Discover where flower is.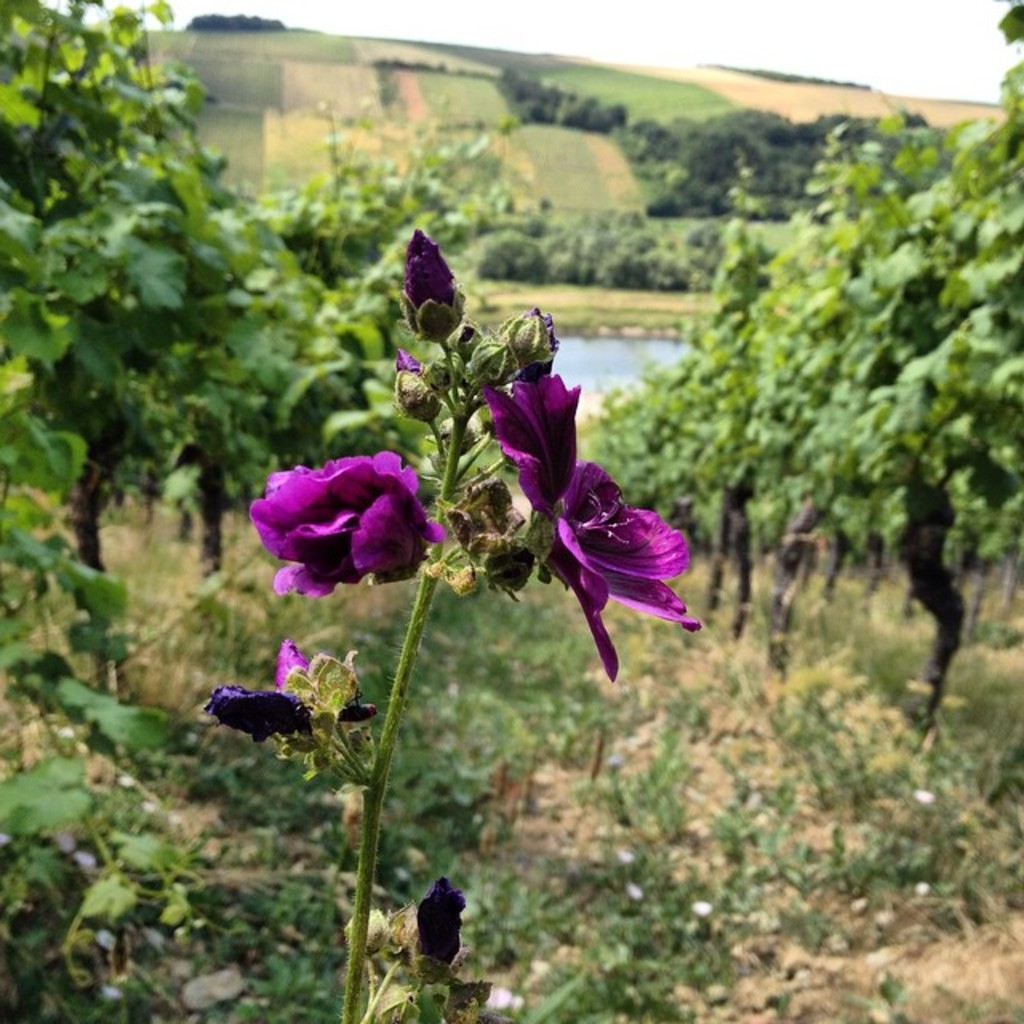
Discovered at {"x1": 534, "y1": 451, "x2": 693, "y2": 677}.
